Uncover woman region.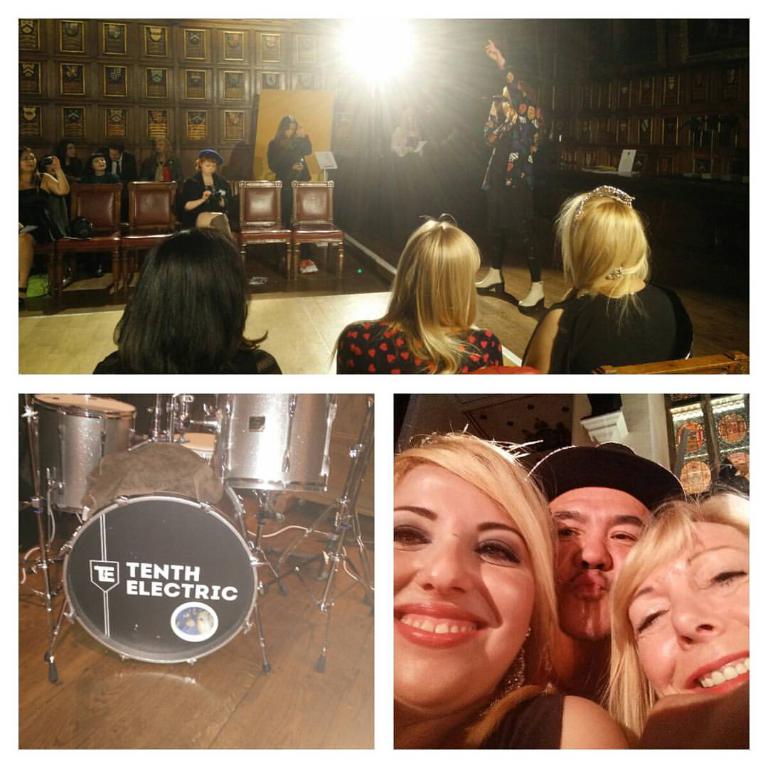
Uncovered: [x1=519, y1=182, x2=695, y2=370].
